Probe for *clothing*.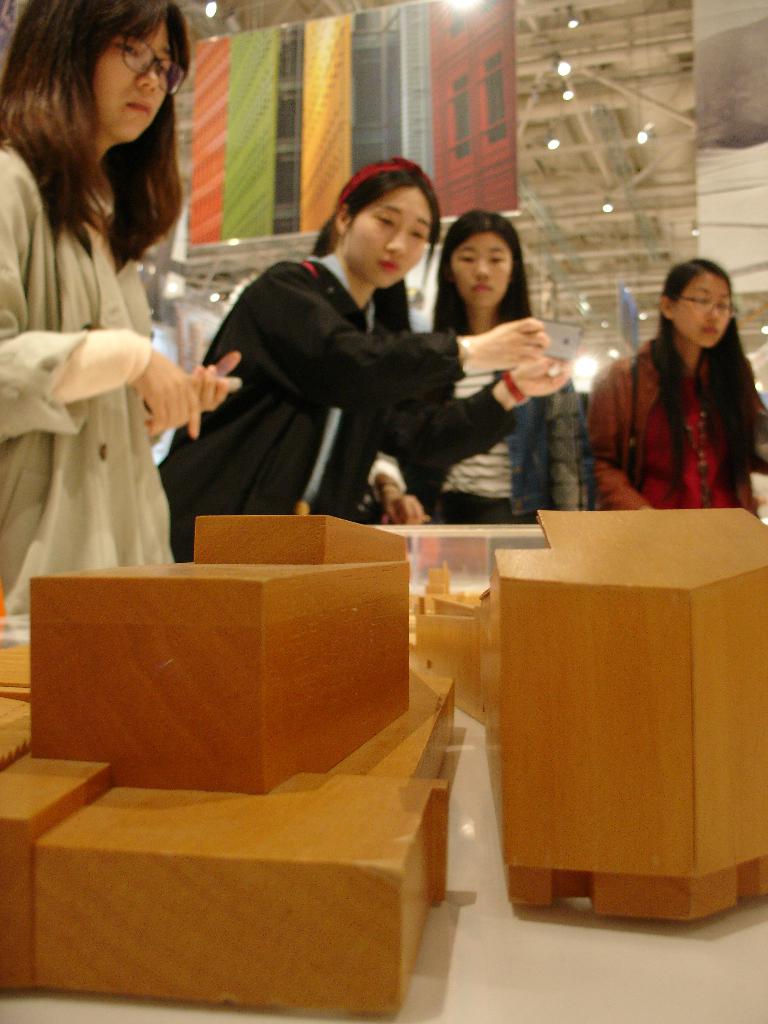
Probe result: 595,276,763,524.
